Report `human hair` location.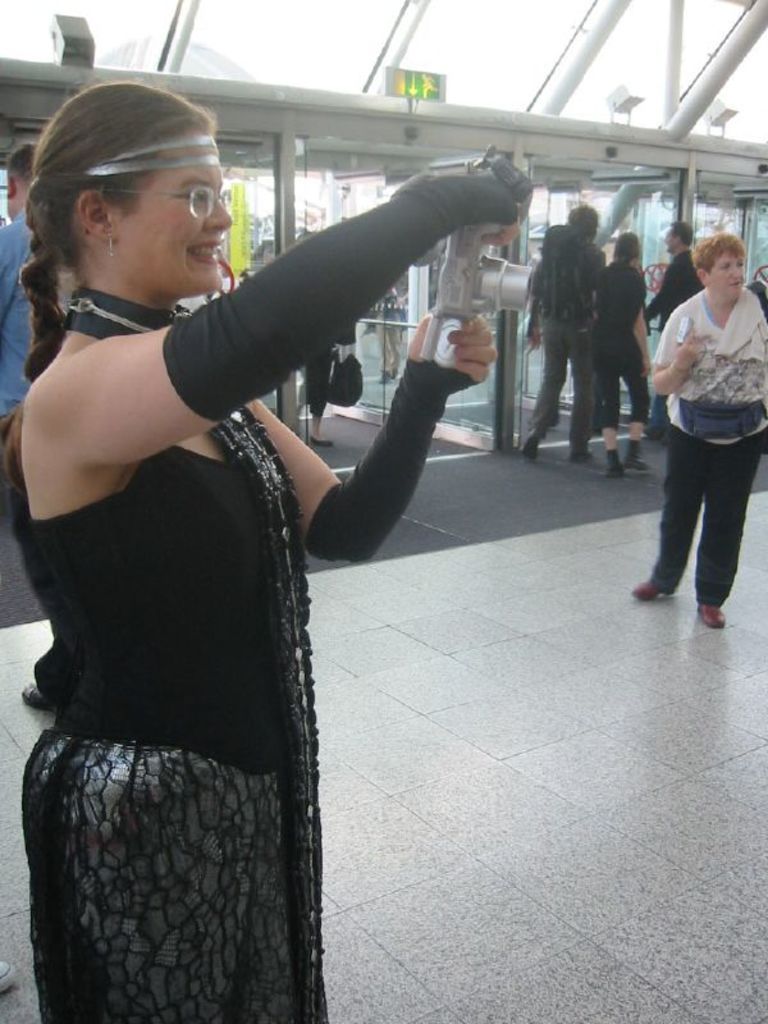
Report: region(690, 227, 745, 278).
